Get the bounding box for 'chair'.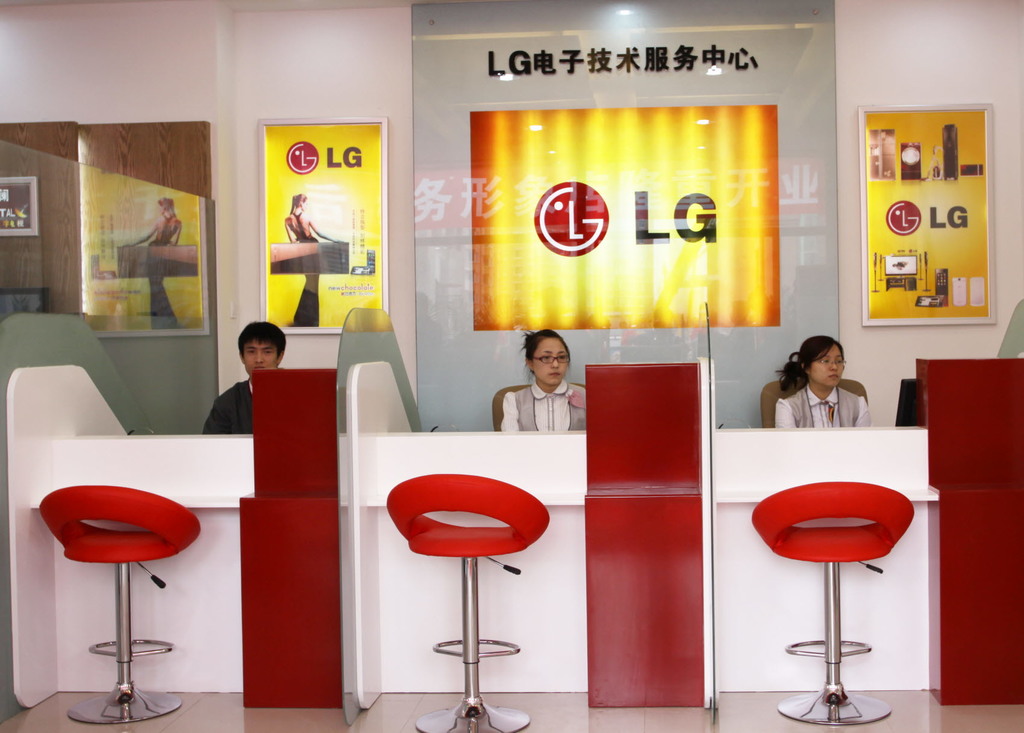
left=490, top=384, right=588, bottom=433.
